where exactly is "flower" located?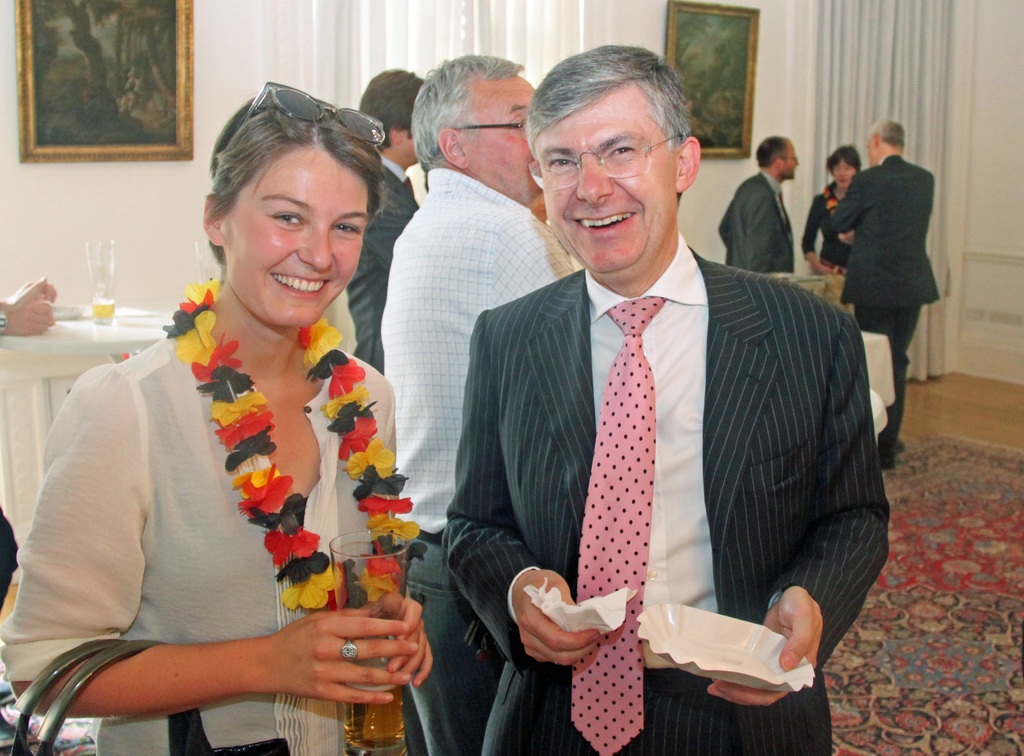
Its bounding box is [x1=217, y1=429, x2=276, y2=474].
